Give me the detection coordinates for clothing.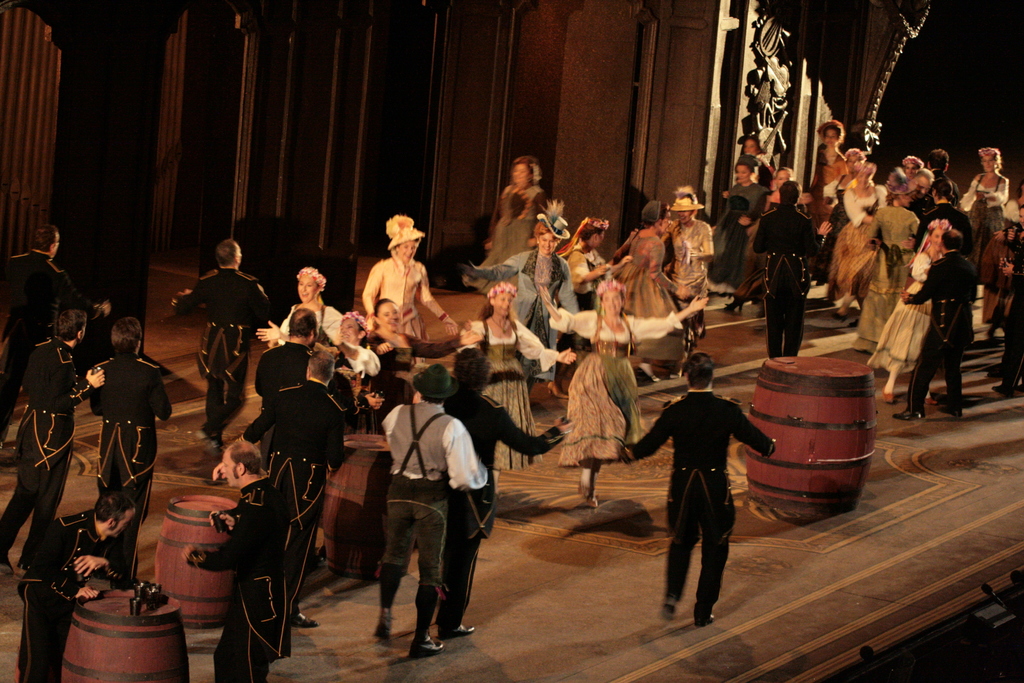
bbox(330, 347, 381, 409).
